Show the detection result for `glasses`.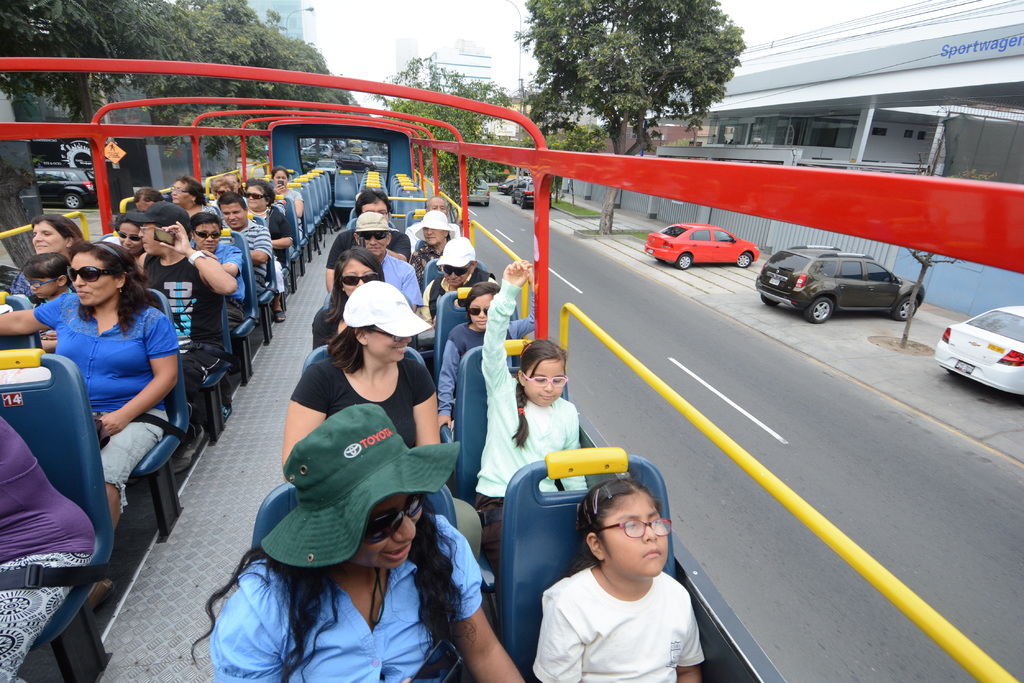
[left=339, top=274, right=381, bottom=291].
